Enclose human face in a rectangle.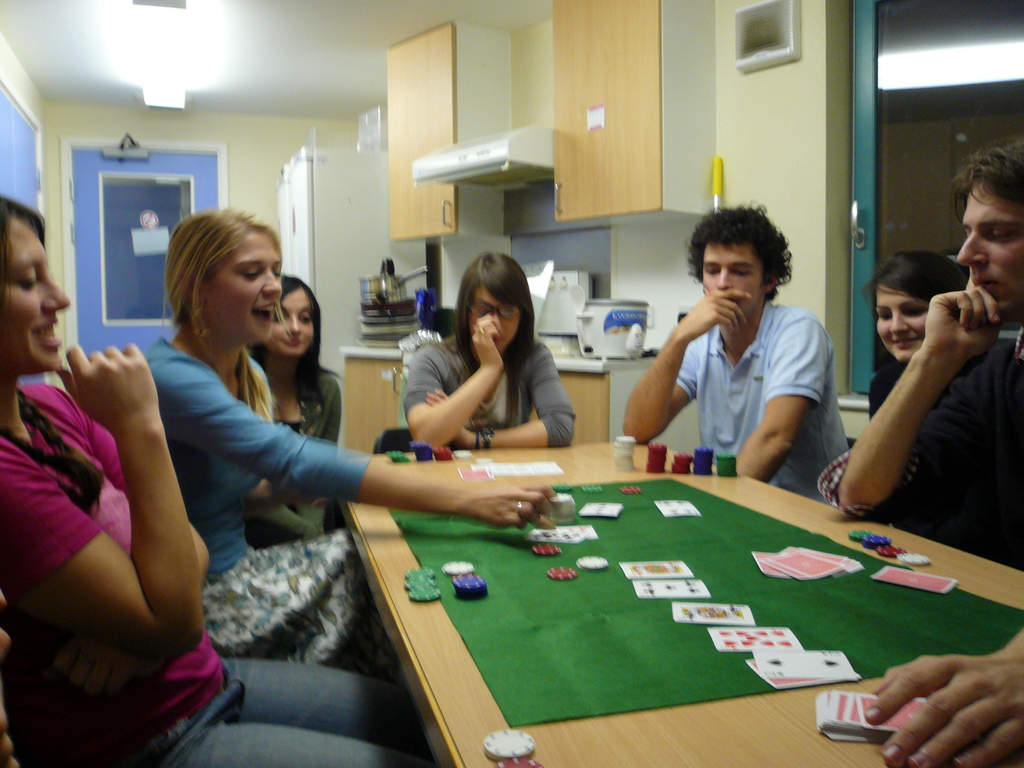
0:216:72:371.
